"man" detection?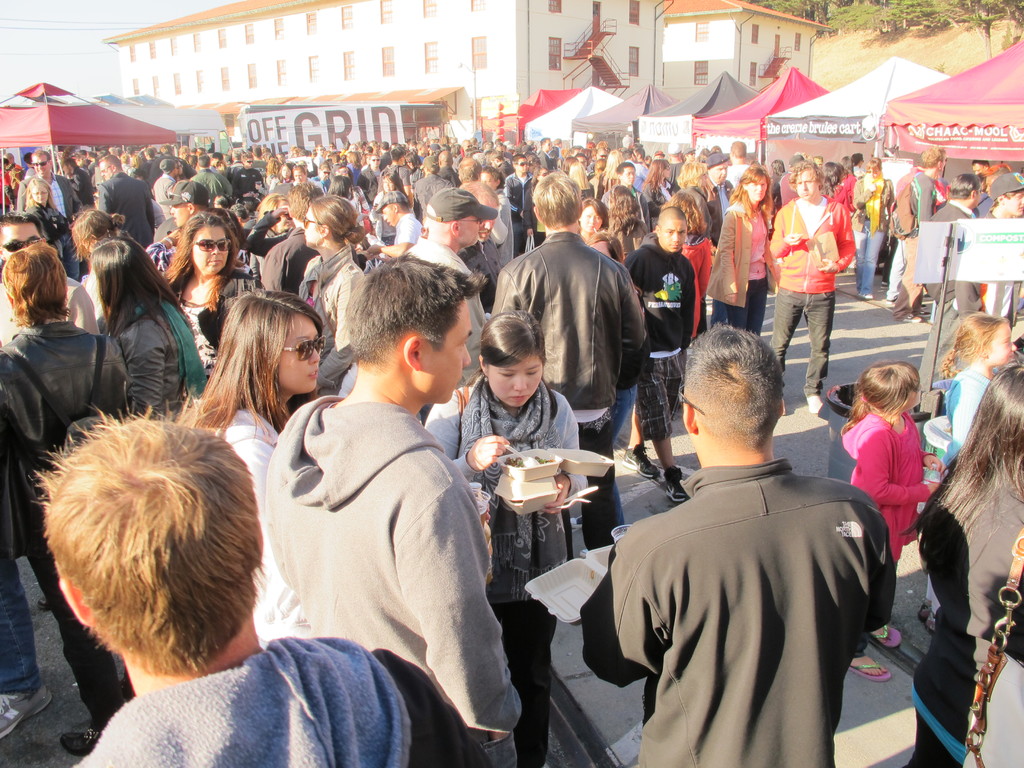
pyautogui.locateOnScreen(909, 169, 988, 417)
